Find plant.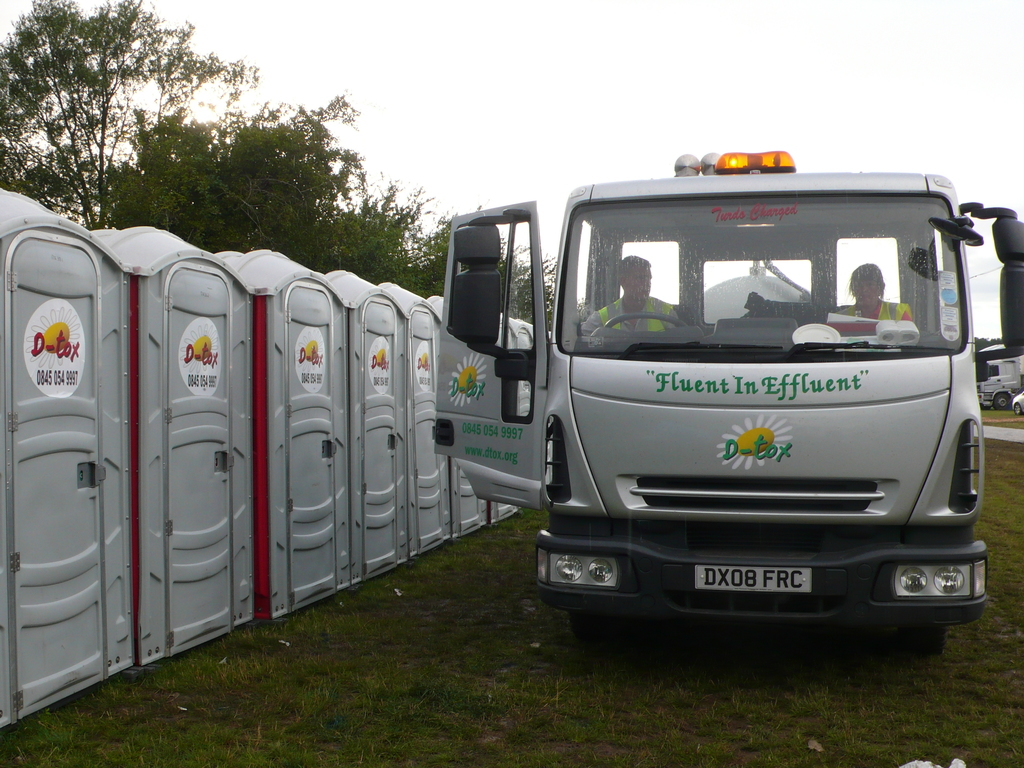
(x1=491, y1=233, x2=559, y2=333).
